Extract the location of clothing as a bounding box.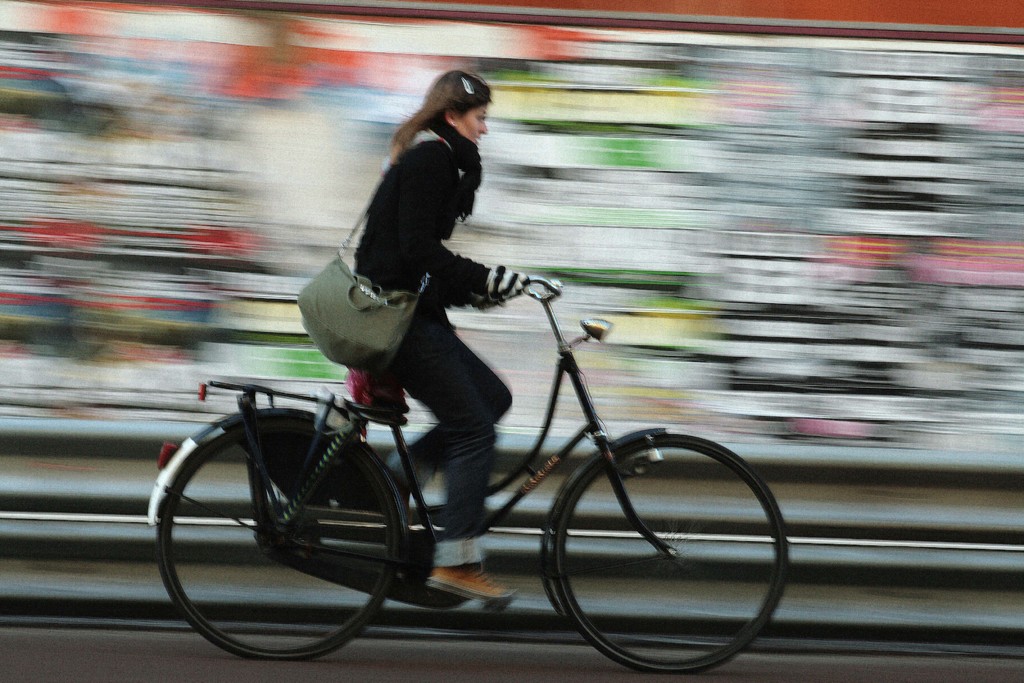
354,116,512,564.
